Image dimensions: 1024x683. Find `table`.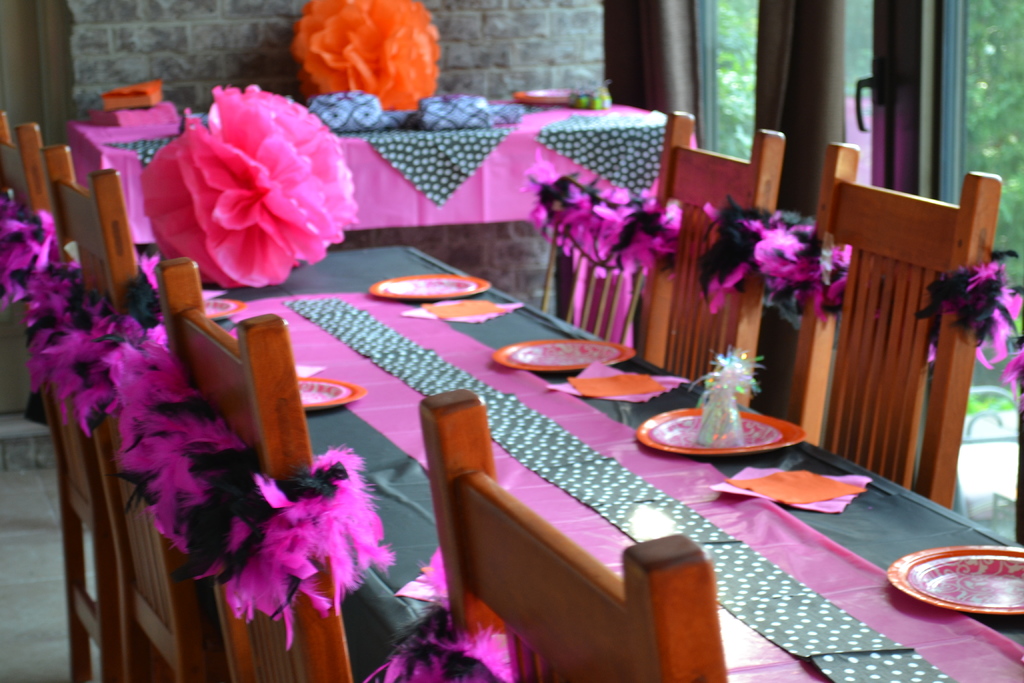
175:229:947:662.
